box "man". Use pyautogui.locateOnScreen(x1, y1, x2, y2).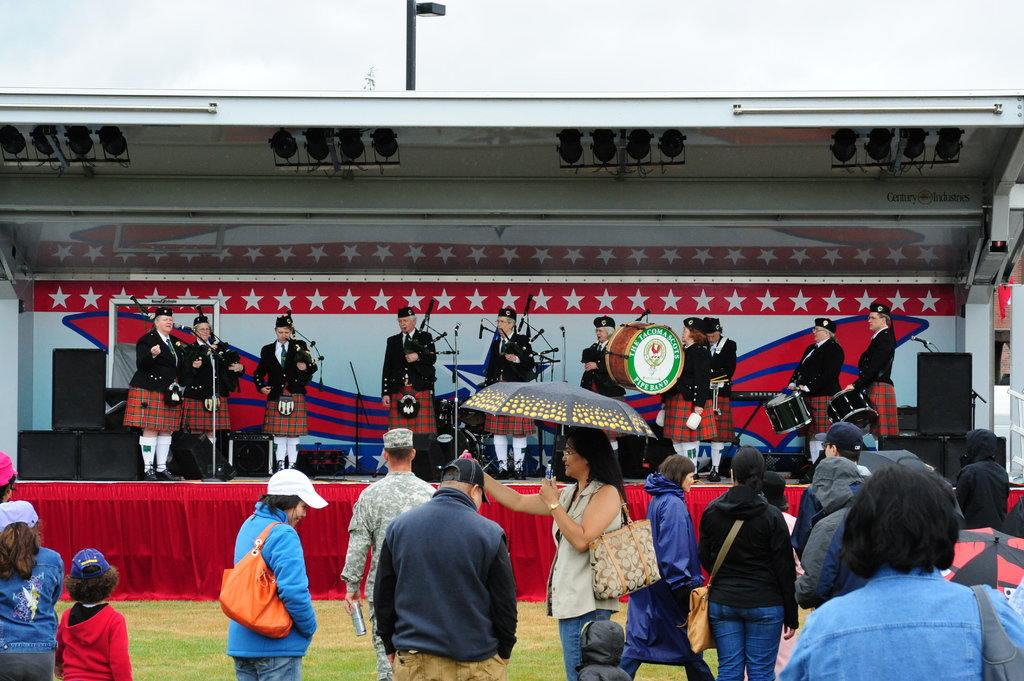
pyautogui.locateOnScreen(337, 426, 435, 680).
